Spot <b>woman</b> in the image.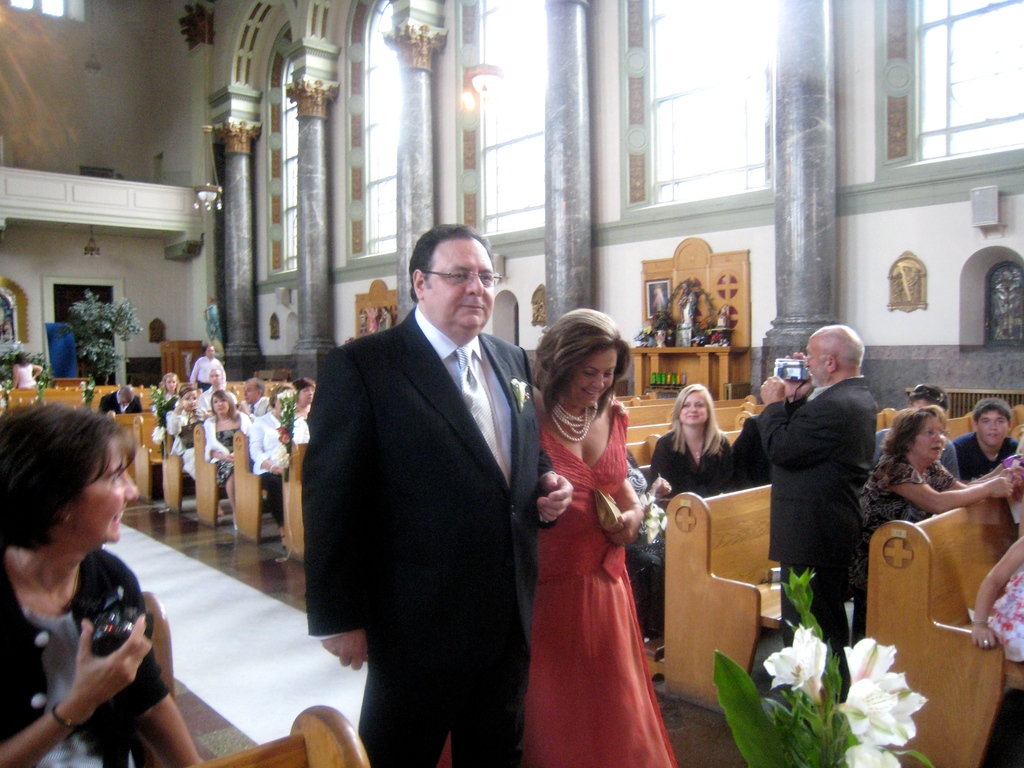
<b>woman</b> found at box(292, 376, 312, 421).
